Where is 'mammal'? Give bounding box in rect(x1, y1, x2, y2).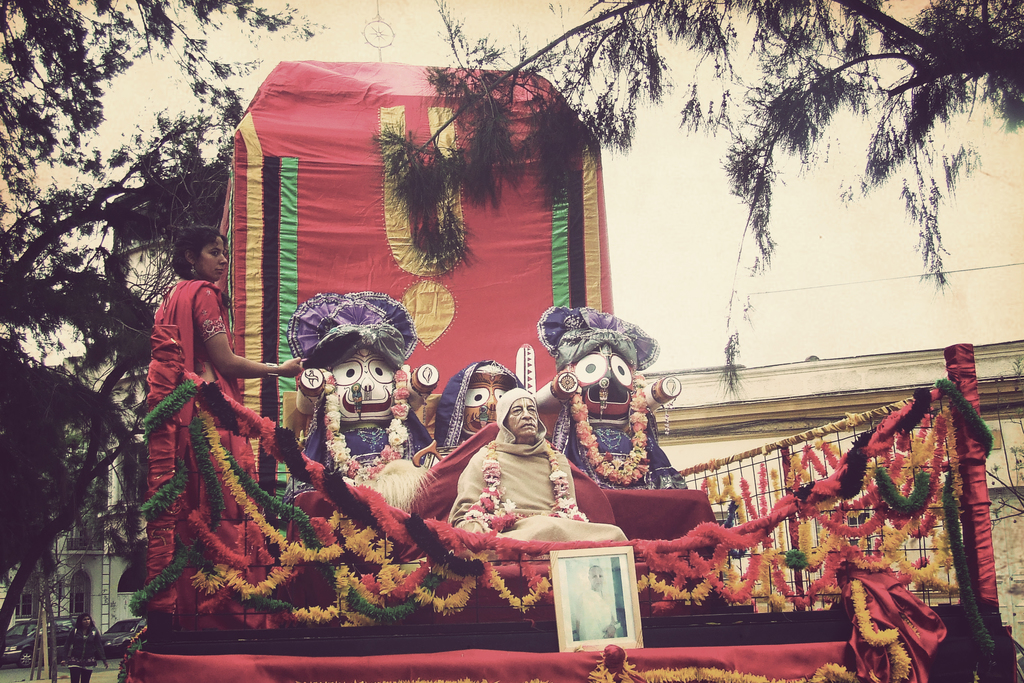
rect(451, 386, 628, 547).
